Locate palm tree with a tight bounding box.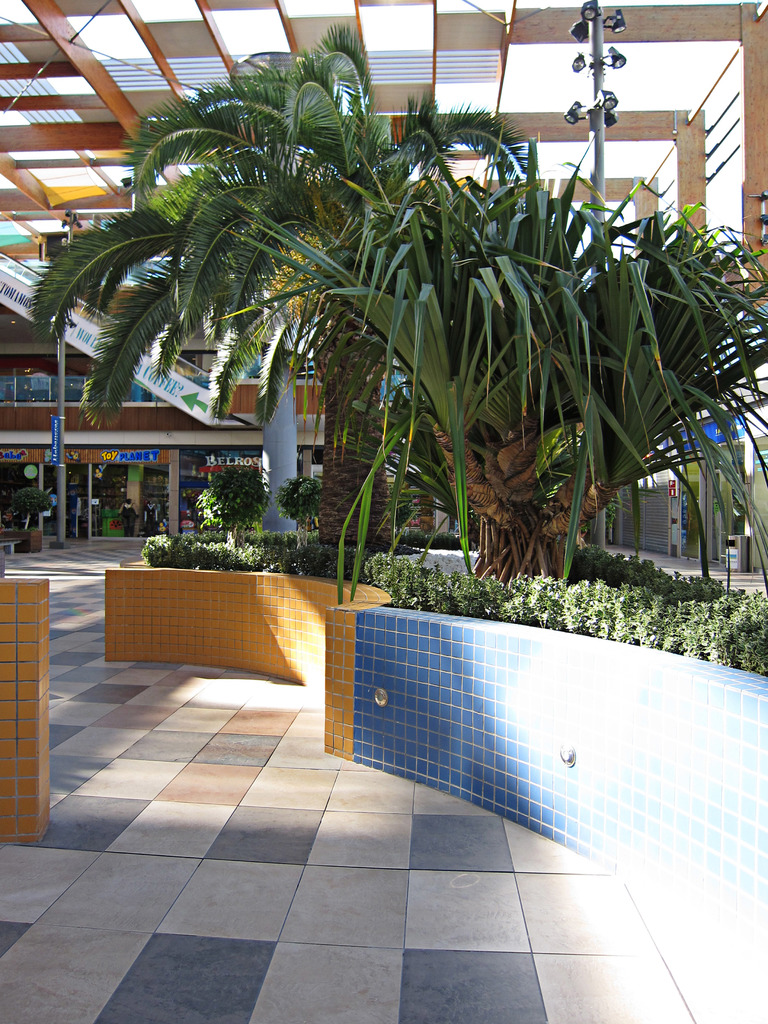
region(20, 26, 422, 541).
